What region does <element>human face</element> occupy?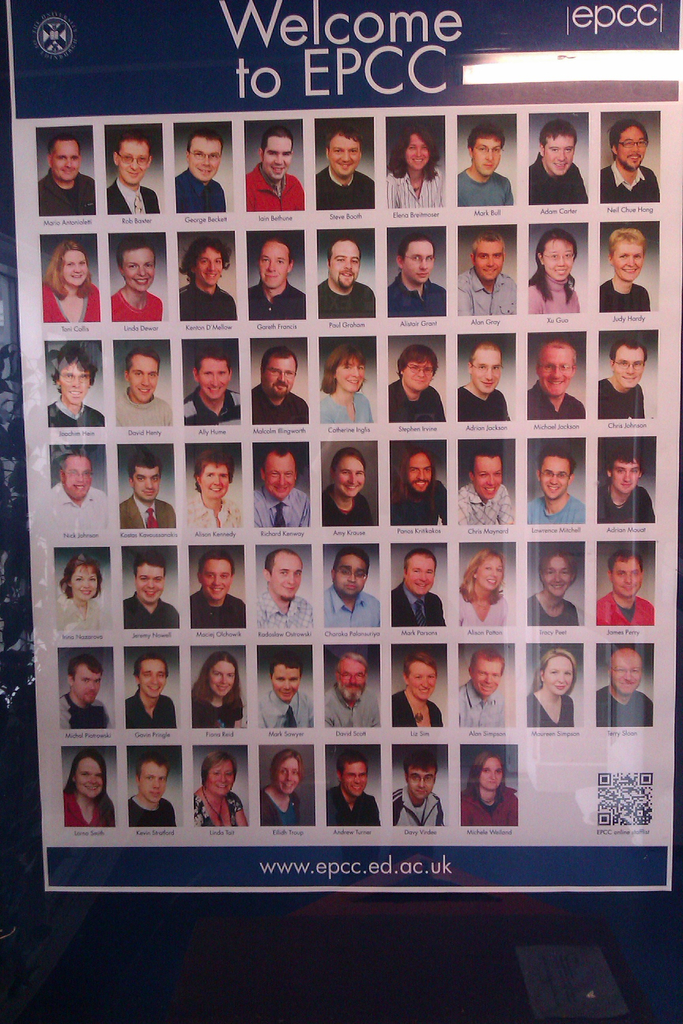
266,140,292,176.
